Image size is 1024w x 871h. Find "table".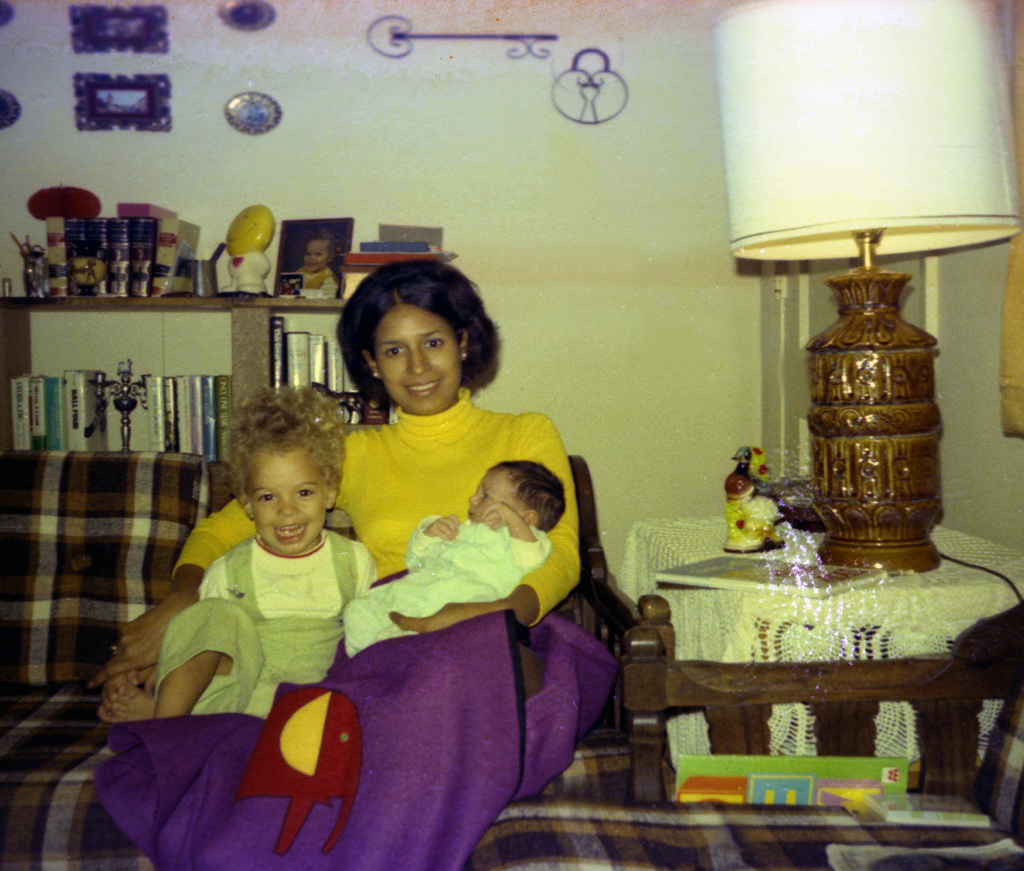
Rect(628, 503, 1023, 760).
